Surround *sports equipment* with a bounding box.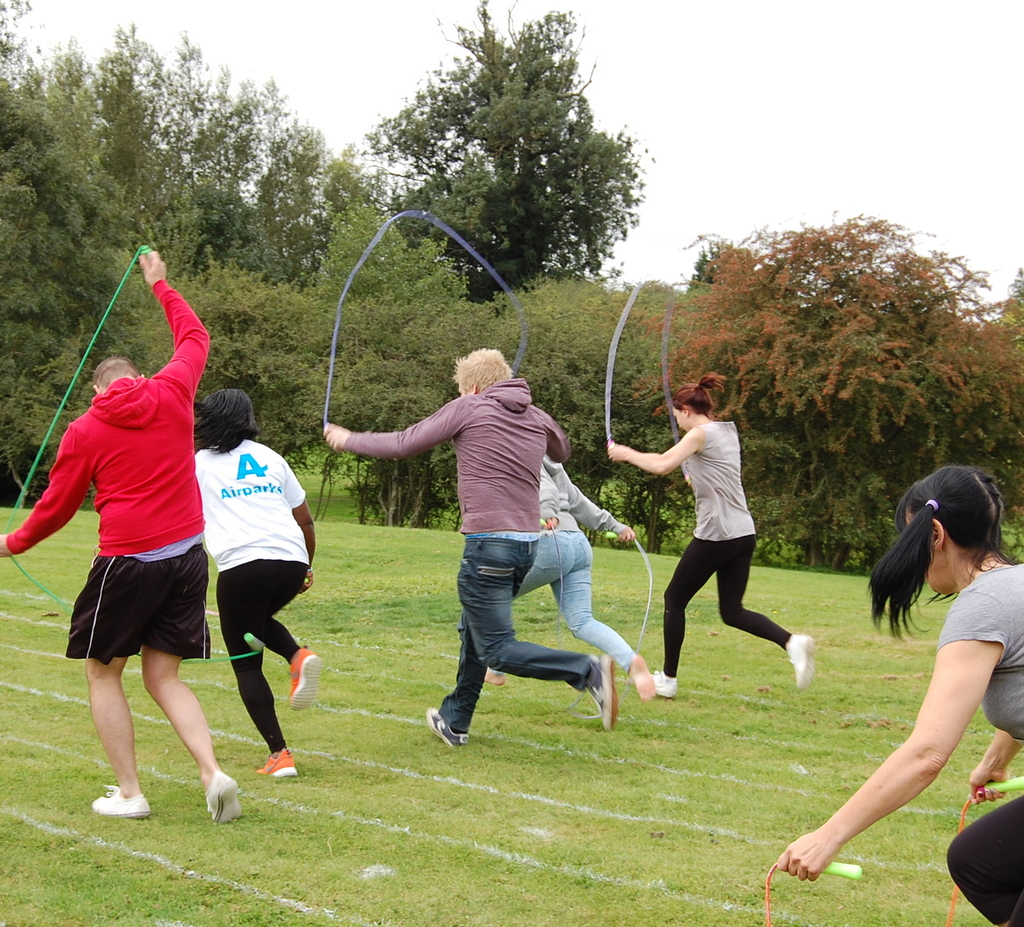
left=578, top=651, right=621, bottom=732.
